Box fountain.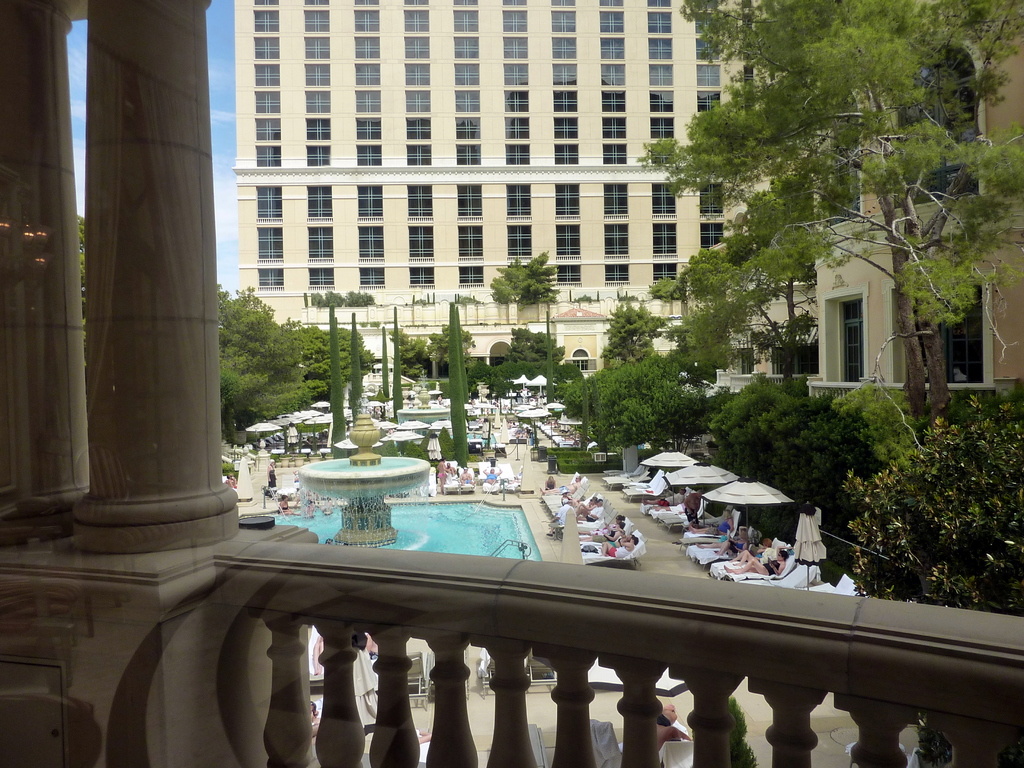
(x1=267, y1=420, x2=474, y2=571).
